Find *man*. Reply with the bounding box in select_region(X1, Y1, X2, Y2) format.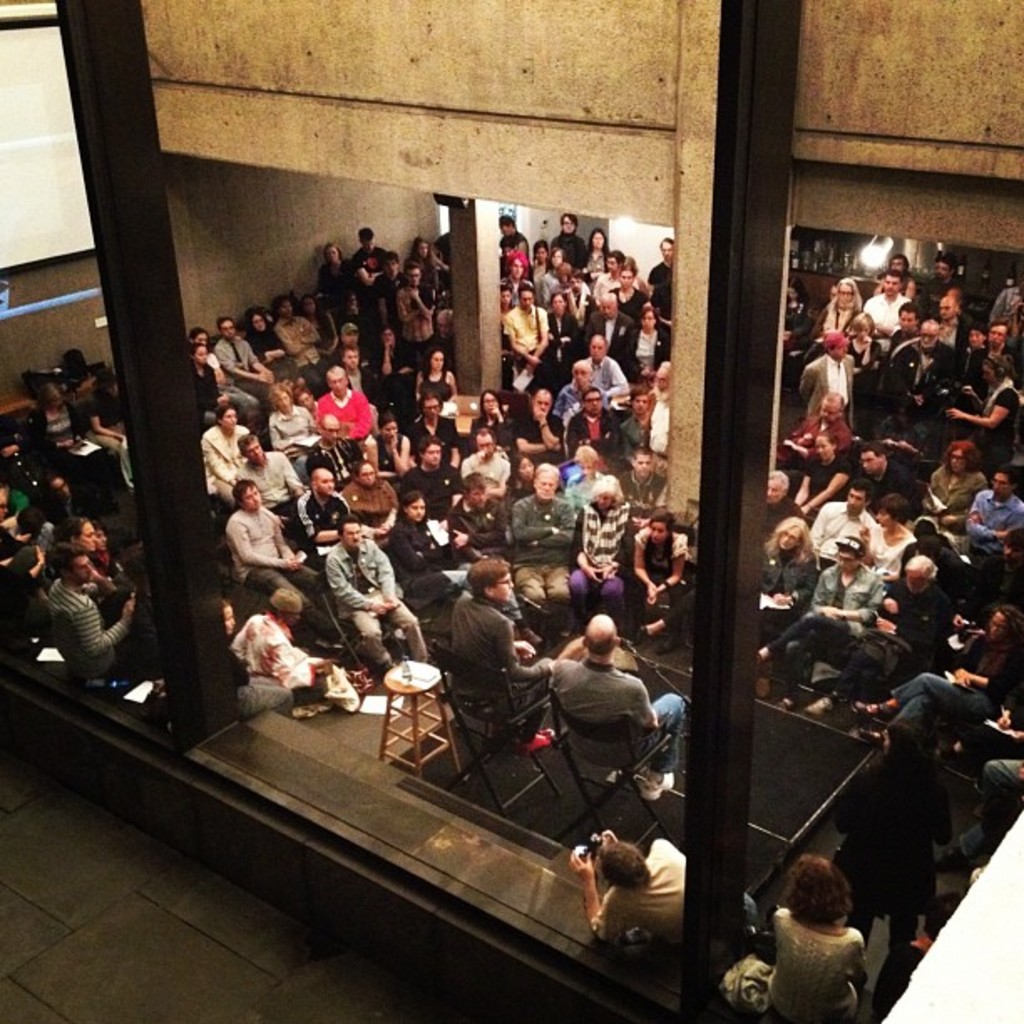
select_region(806, 475, 878, 571).
